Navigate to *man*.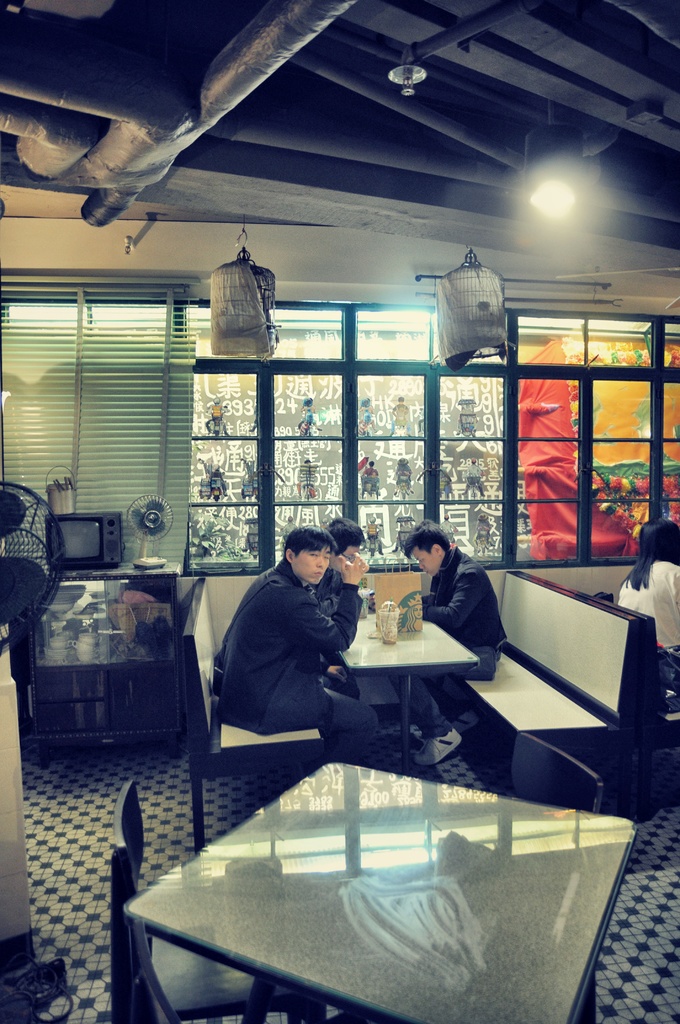
Navigation target: [left=386, top=519, right=509, bottom=765].
